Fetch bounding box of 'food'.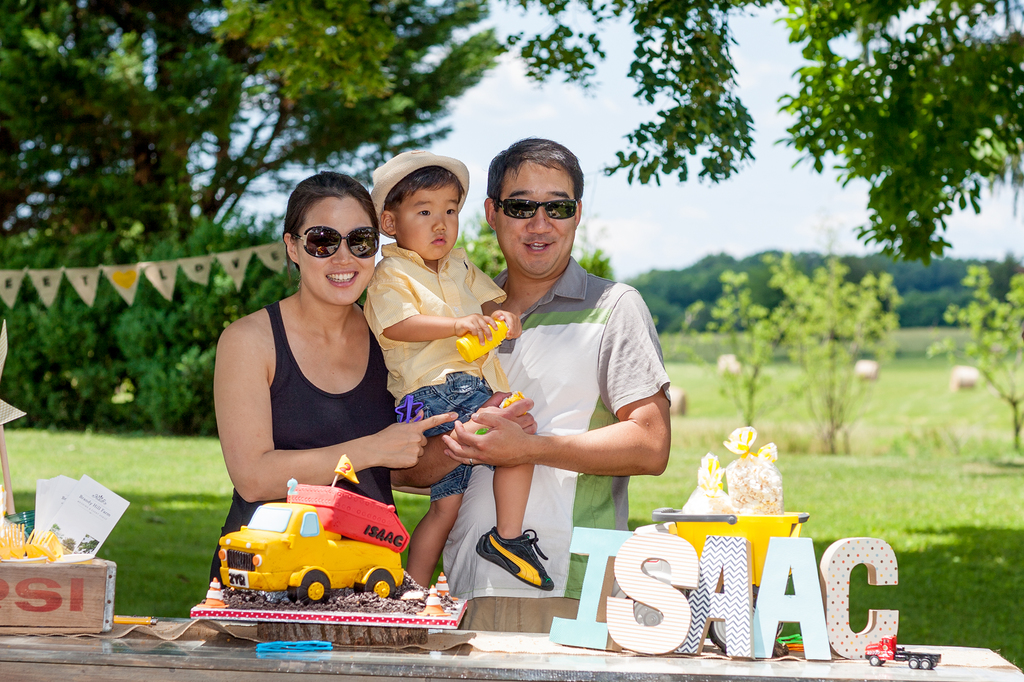
Bbox: bbox=(190, 450, 474, 645).
